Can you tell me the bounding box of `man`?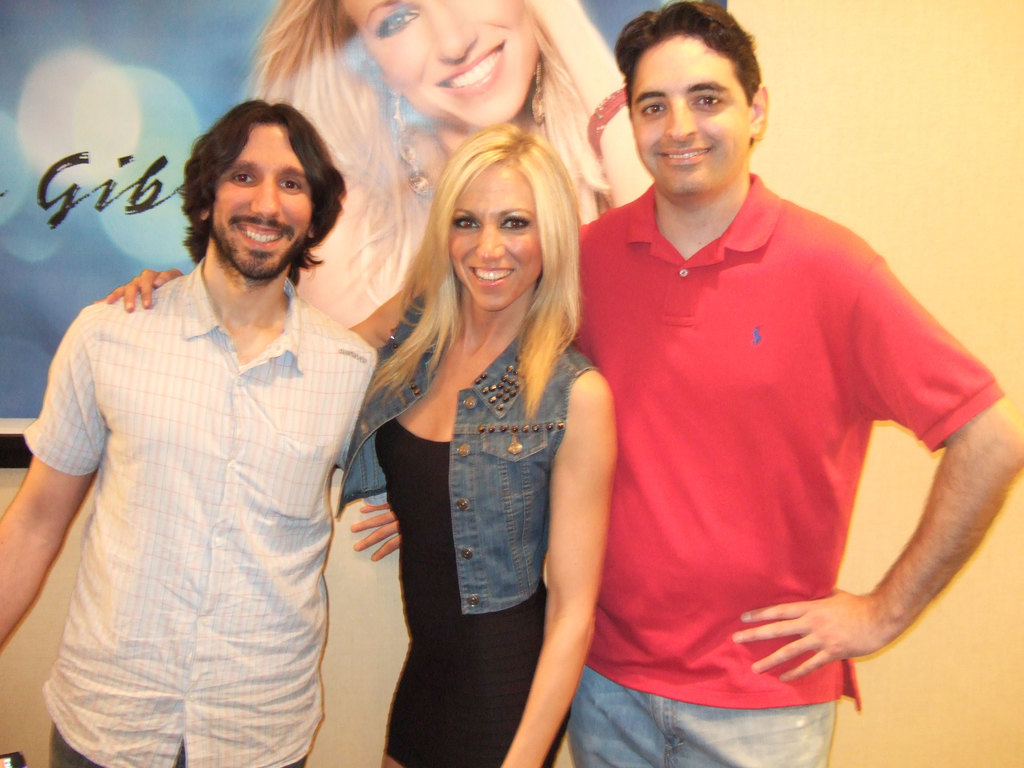
[28, 78, 407, 757].
